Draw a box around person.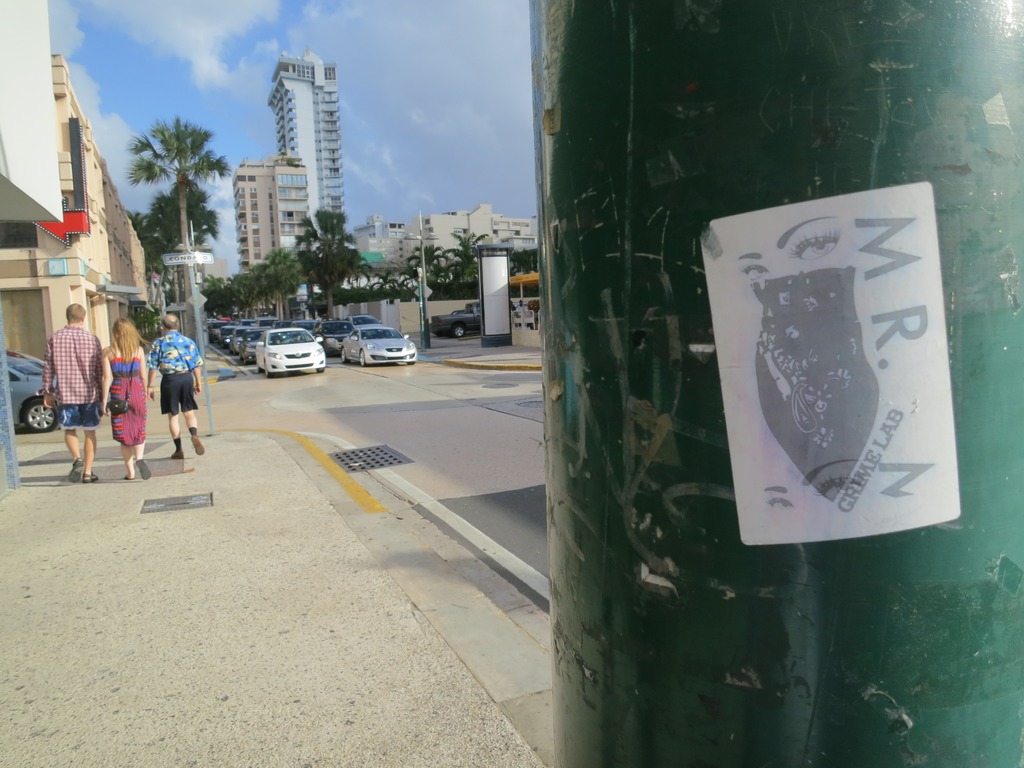
x1=40, y1=302, x2=102, y2=481.
